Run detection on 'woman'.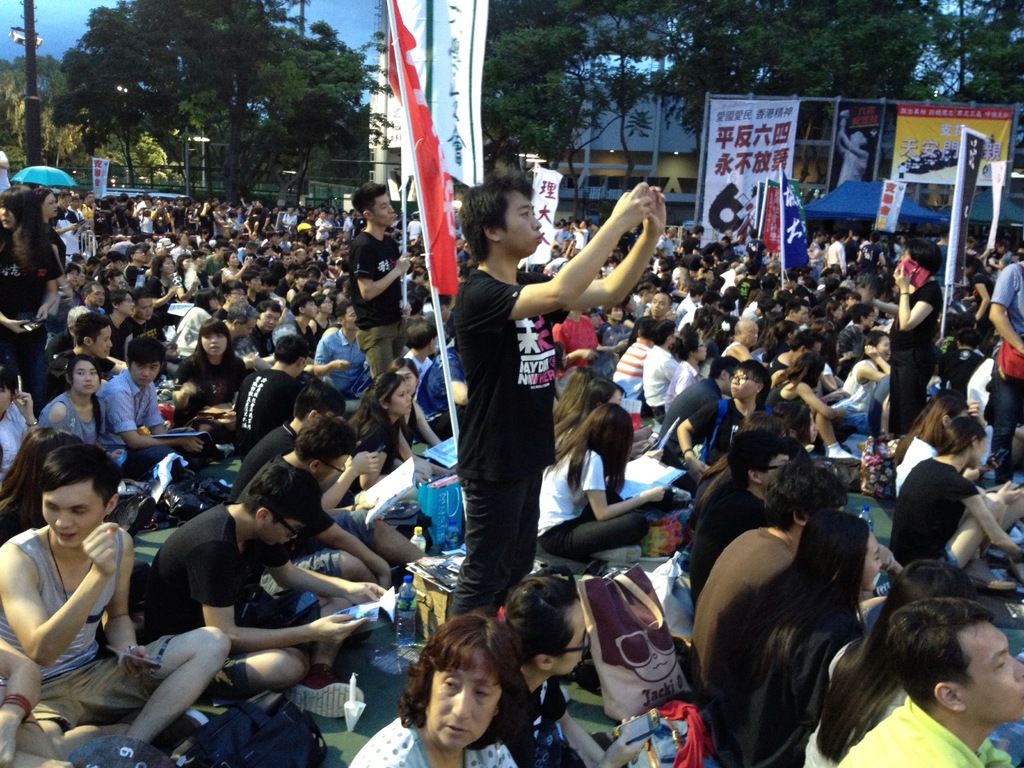
Result: (666, 328, 708, 399).
